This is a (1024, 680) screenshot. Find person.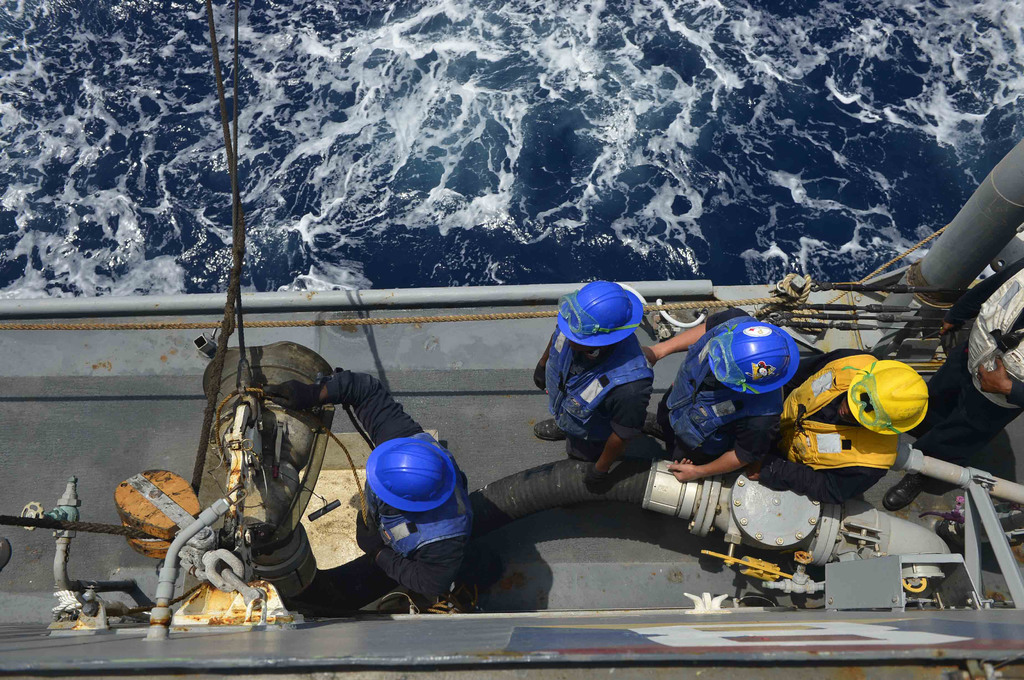
Bounding box: box=[299, 368, 463, 613].
